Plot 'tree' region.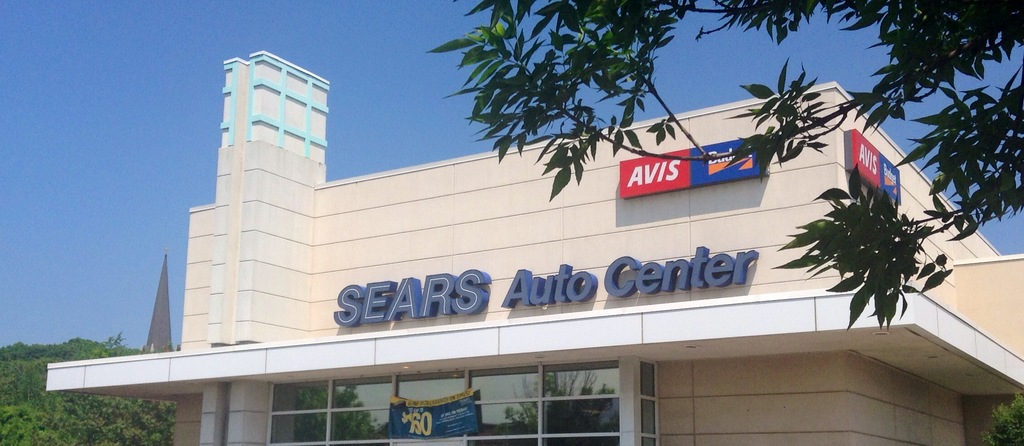
Plotted at [left=421, top=0, right=1023, bottom=333].
